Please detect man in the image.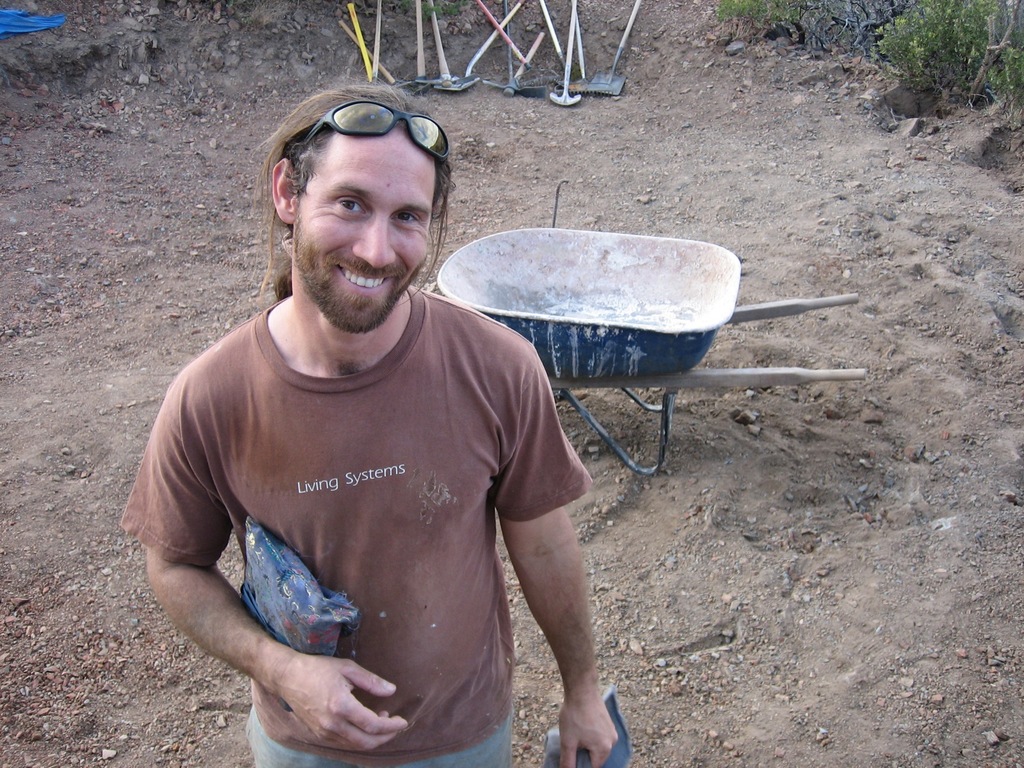
l=133, t=86, r=630, b=767.
